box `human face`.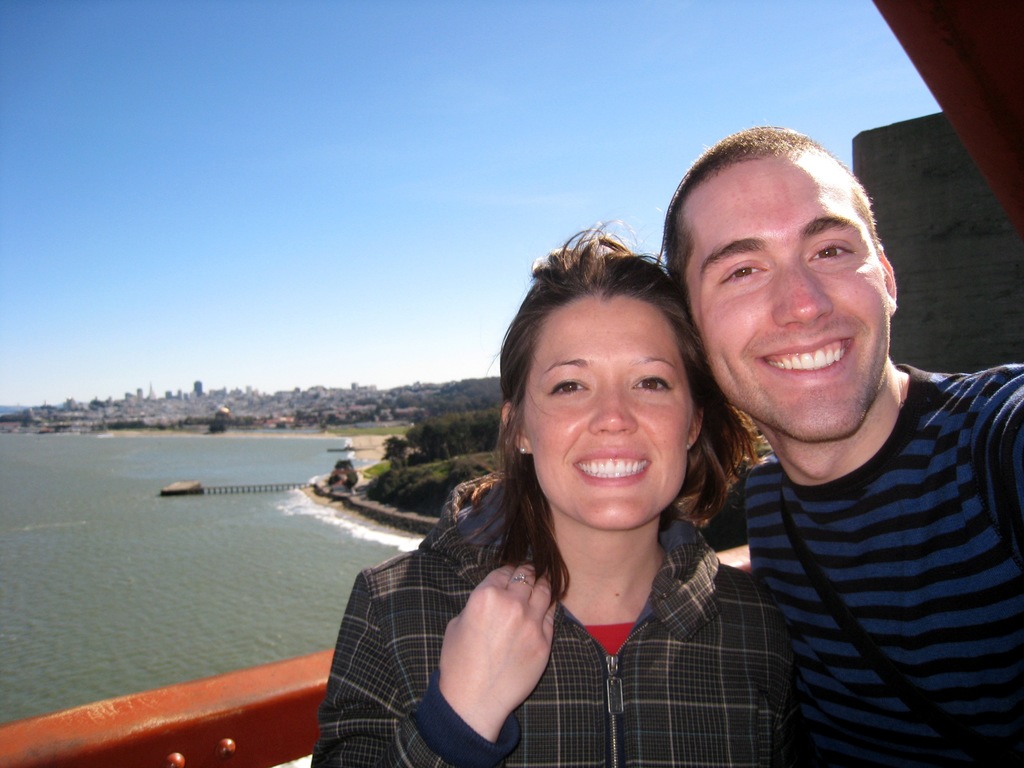
bbox(522, 294, 698, 532).
